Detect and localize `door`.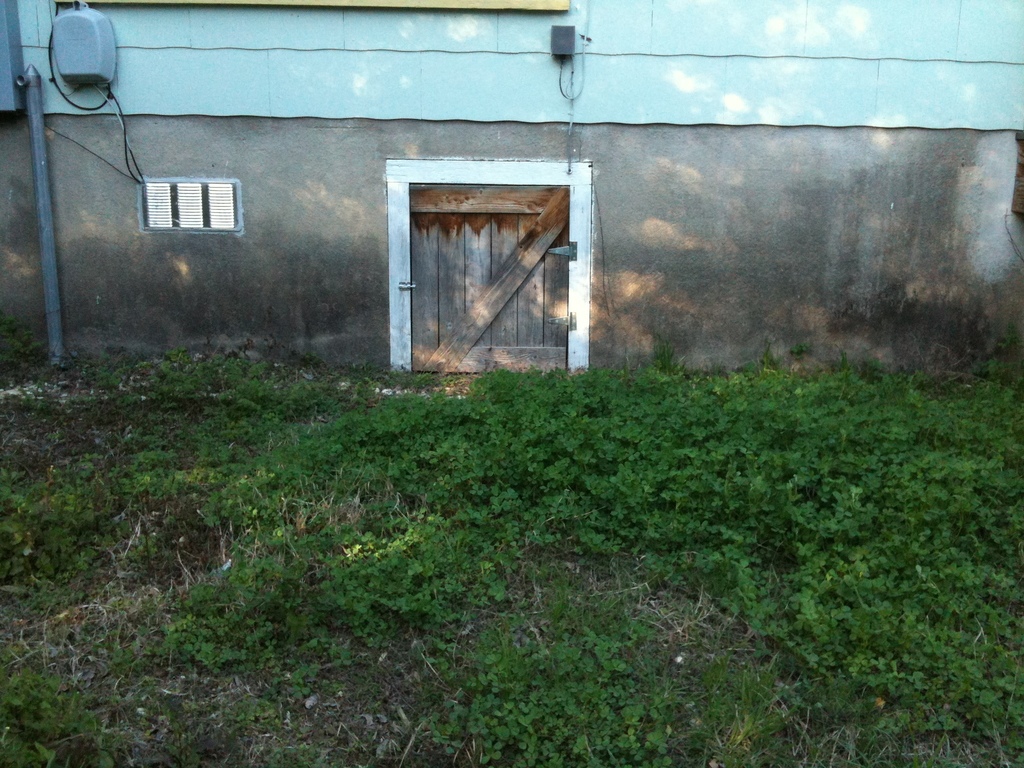
Localized at Rect(492, 216, 568, 373).
